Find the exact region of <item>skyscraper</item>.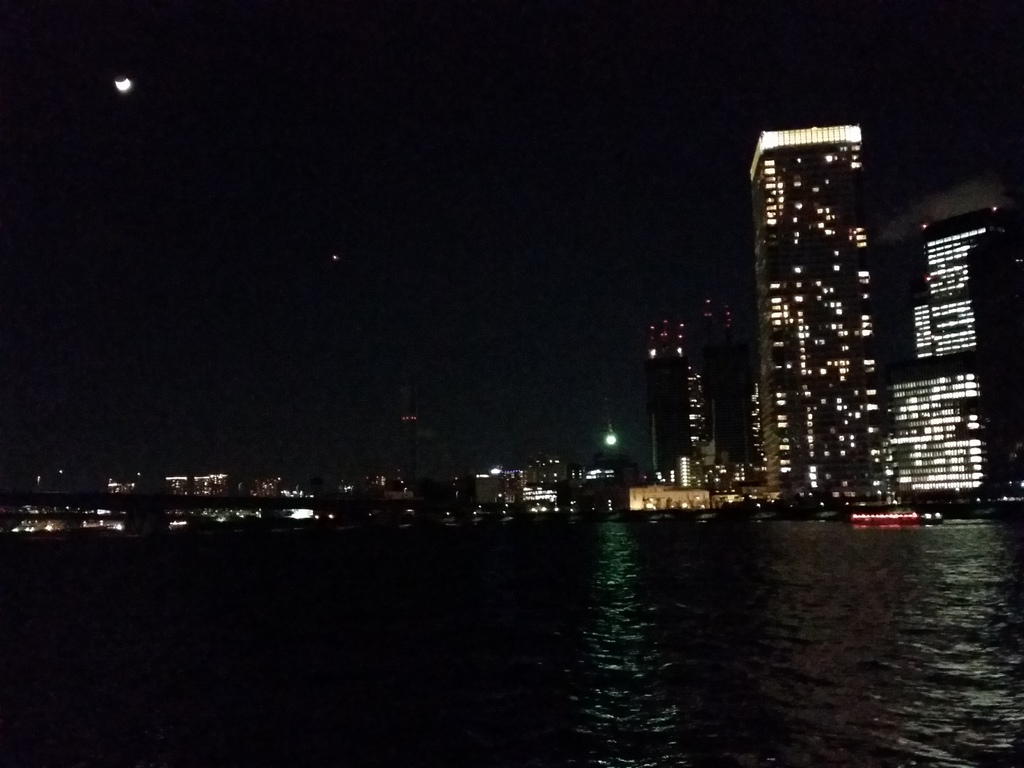
Exact region: bbox=(646, 360, 717, 479).
